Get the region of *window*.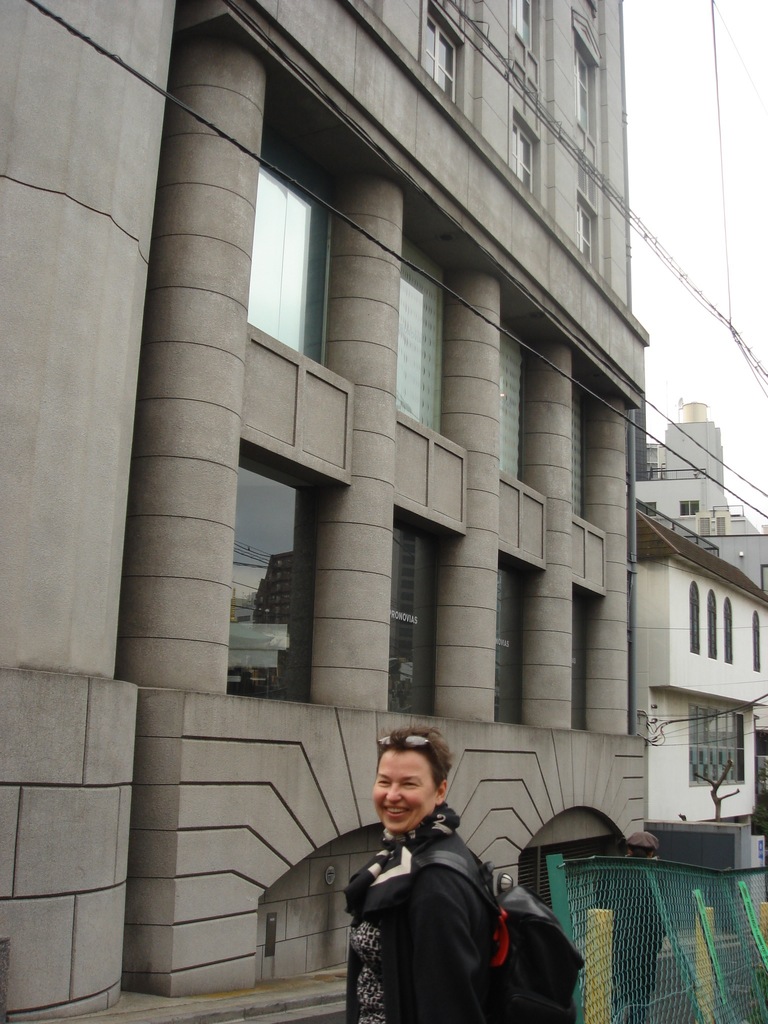
crop(688, 578, 701, 655).
